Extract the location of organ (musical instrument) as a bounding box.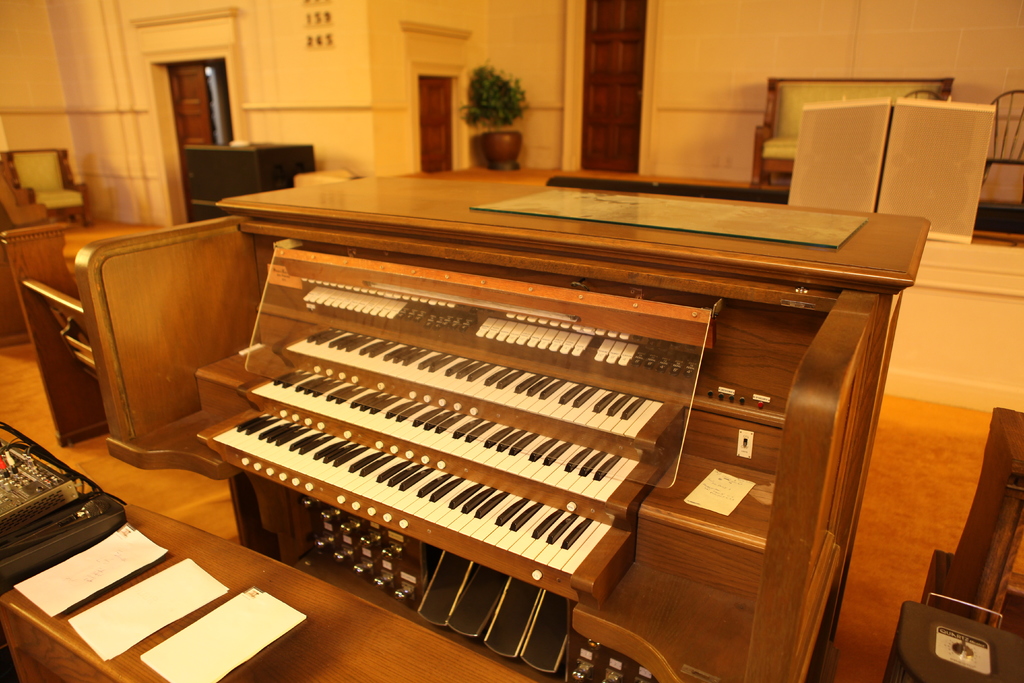
<bbox>214, 168, 929, 682</bbox>.
